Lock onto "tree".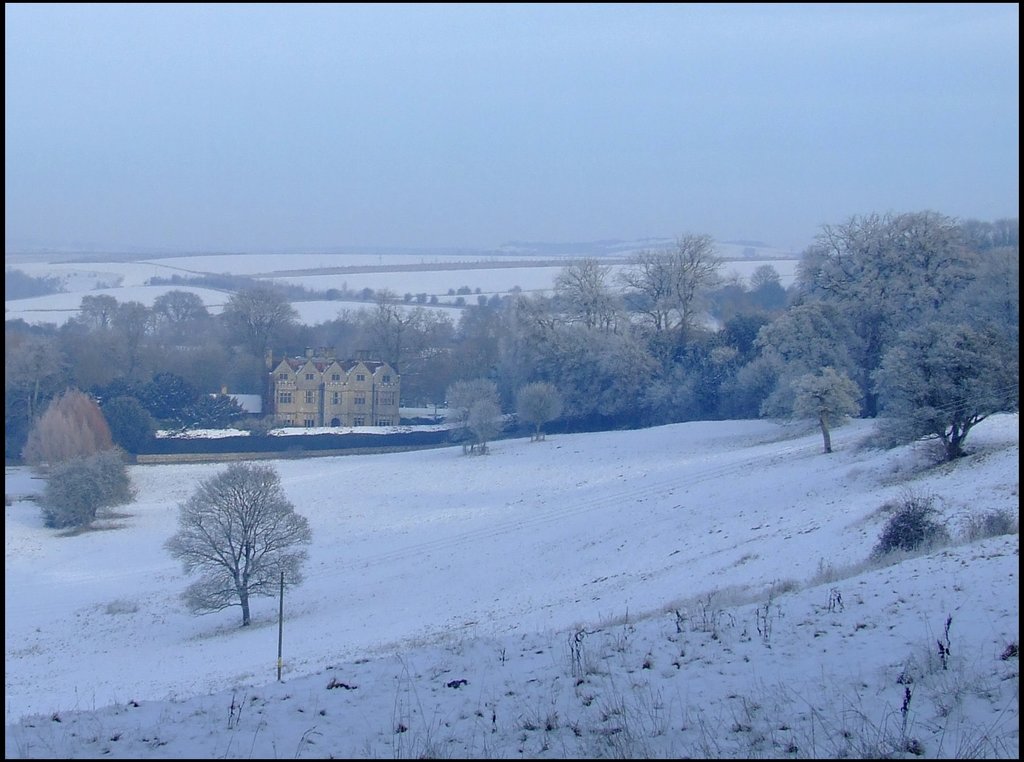
Locked: (left=23, top=384, right=124, bottom=478).
